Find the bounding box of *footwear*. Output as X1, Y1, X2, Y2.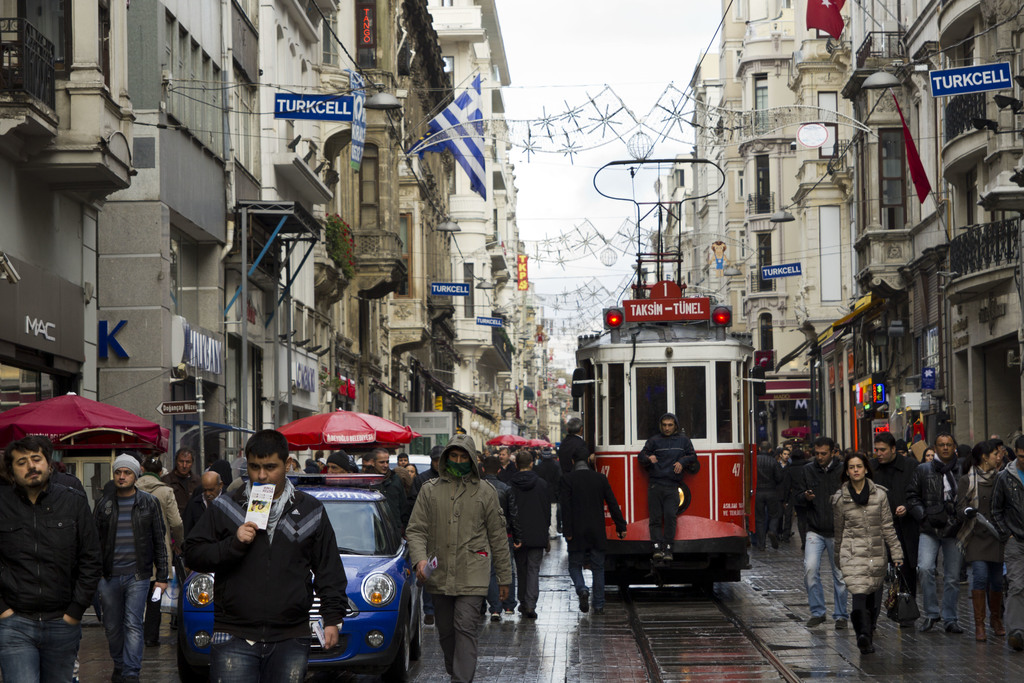
1007, 632, 1023, 654.
